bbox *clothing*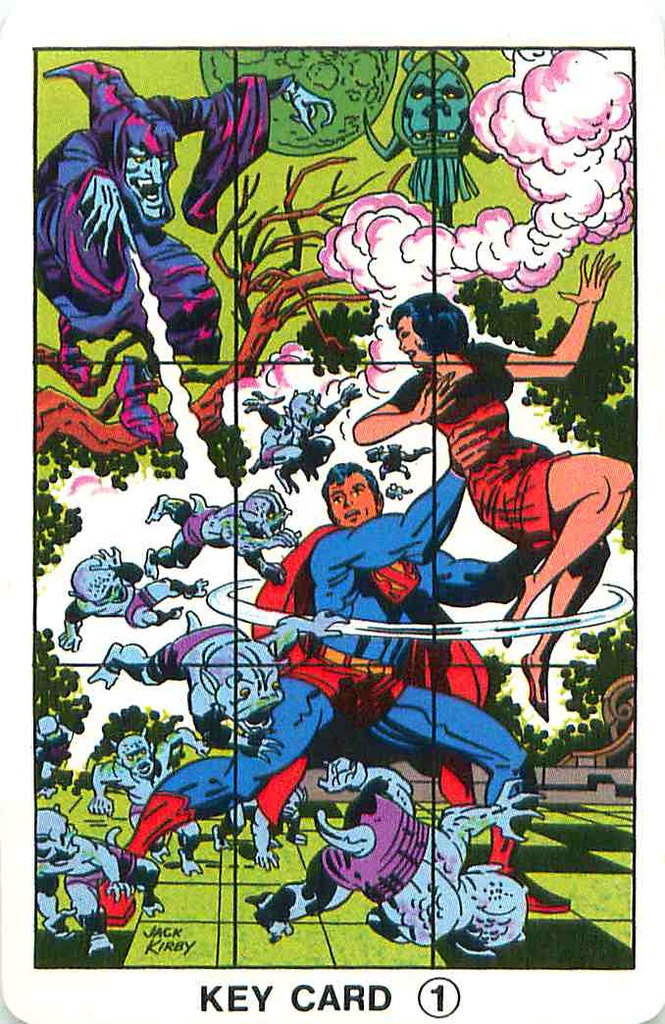
(left=144, top=469, right=540, bottom=873)
